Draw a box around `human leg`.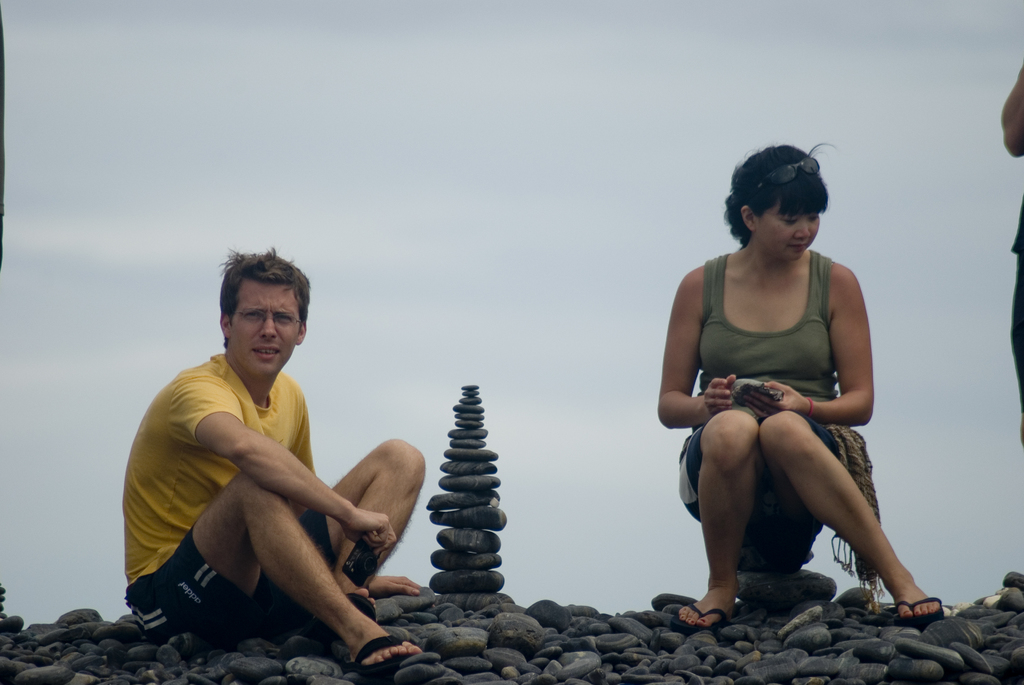
bbox=[319, 443, 434, 595].
